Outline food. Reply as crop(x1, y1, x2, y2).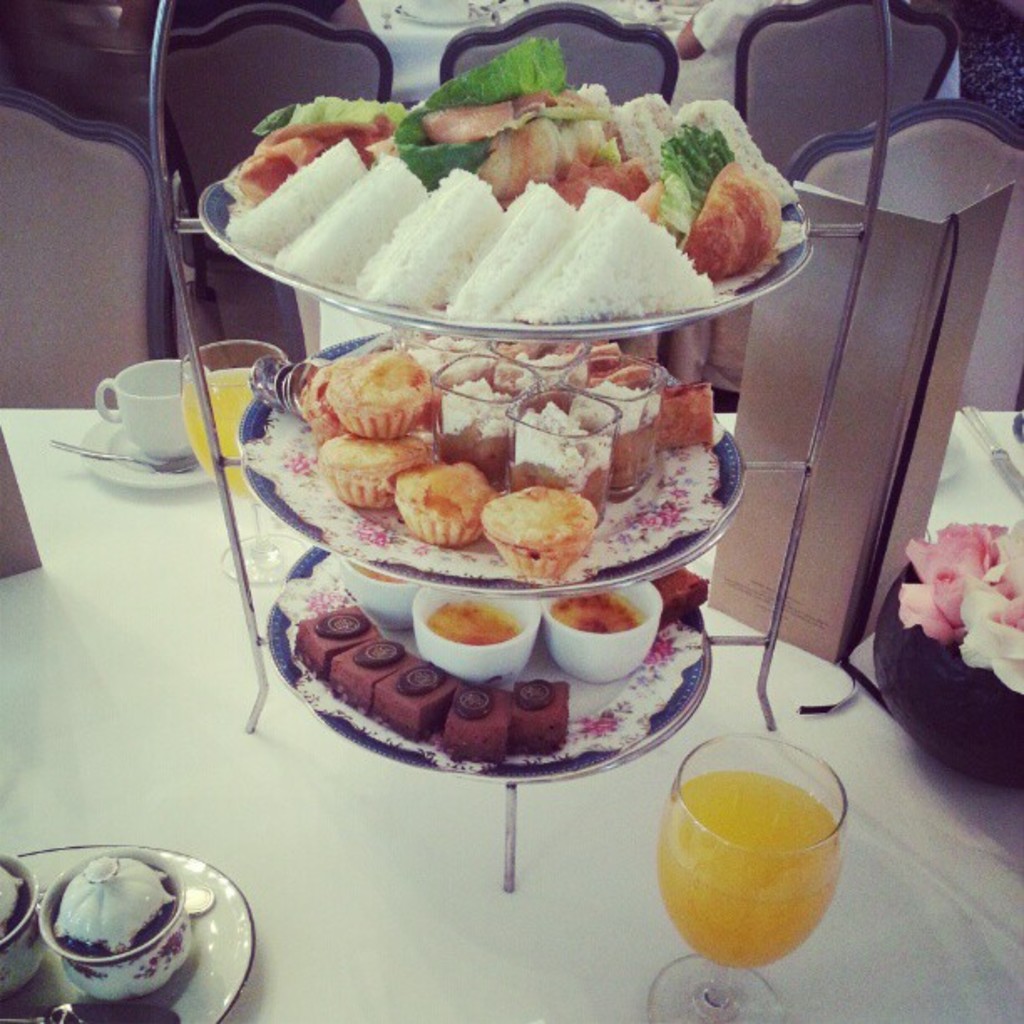
crop(288, 574, 708, 748).
